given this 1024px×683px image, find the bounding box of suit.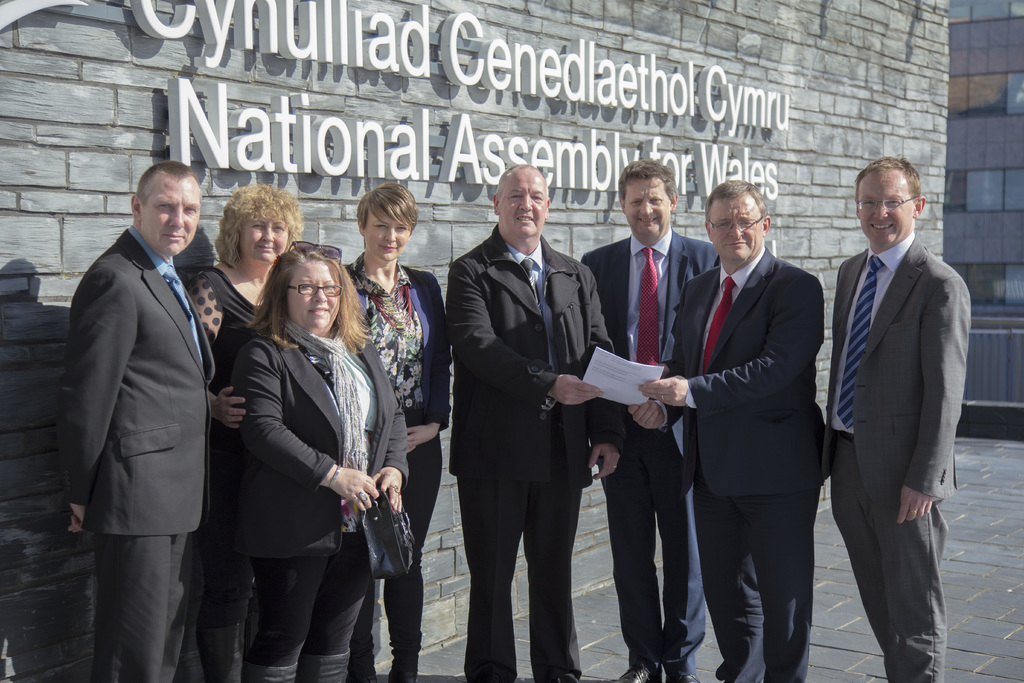
819, 231, 942, 682.
